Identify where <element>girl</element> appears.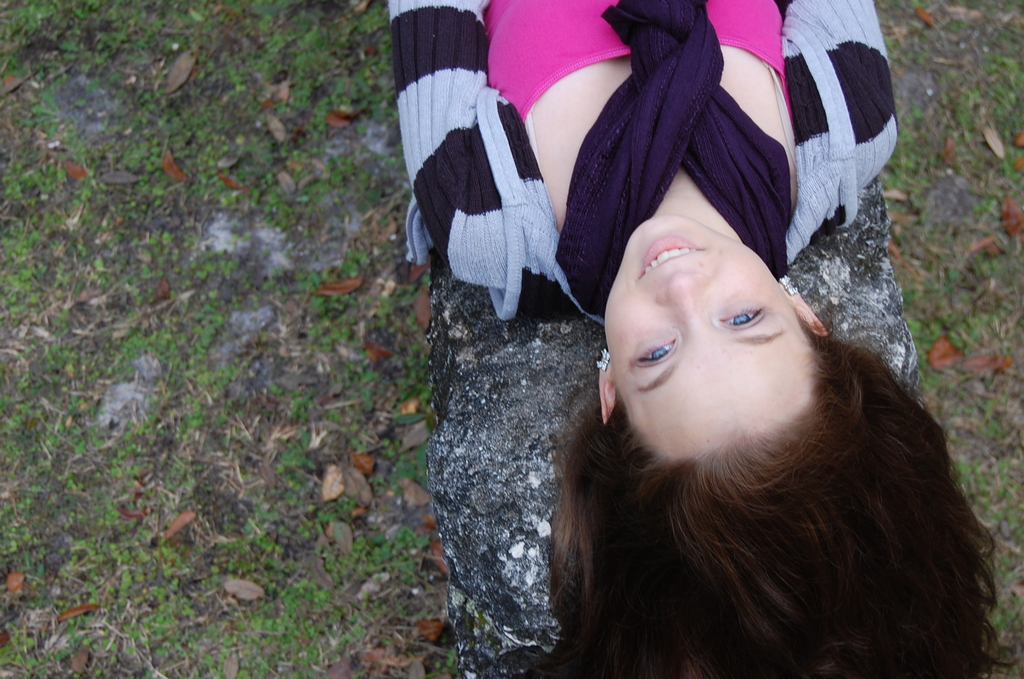
Appears at box=[386, 0, 1016, 678].
